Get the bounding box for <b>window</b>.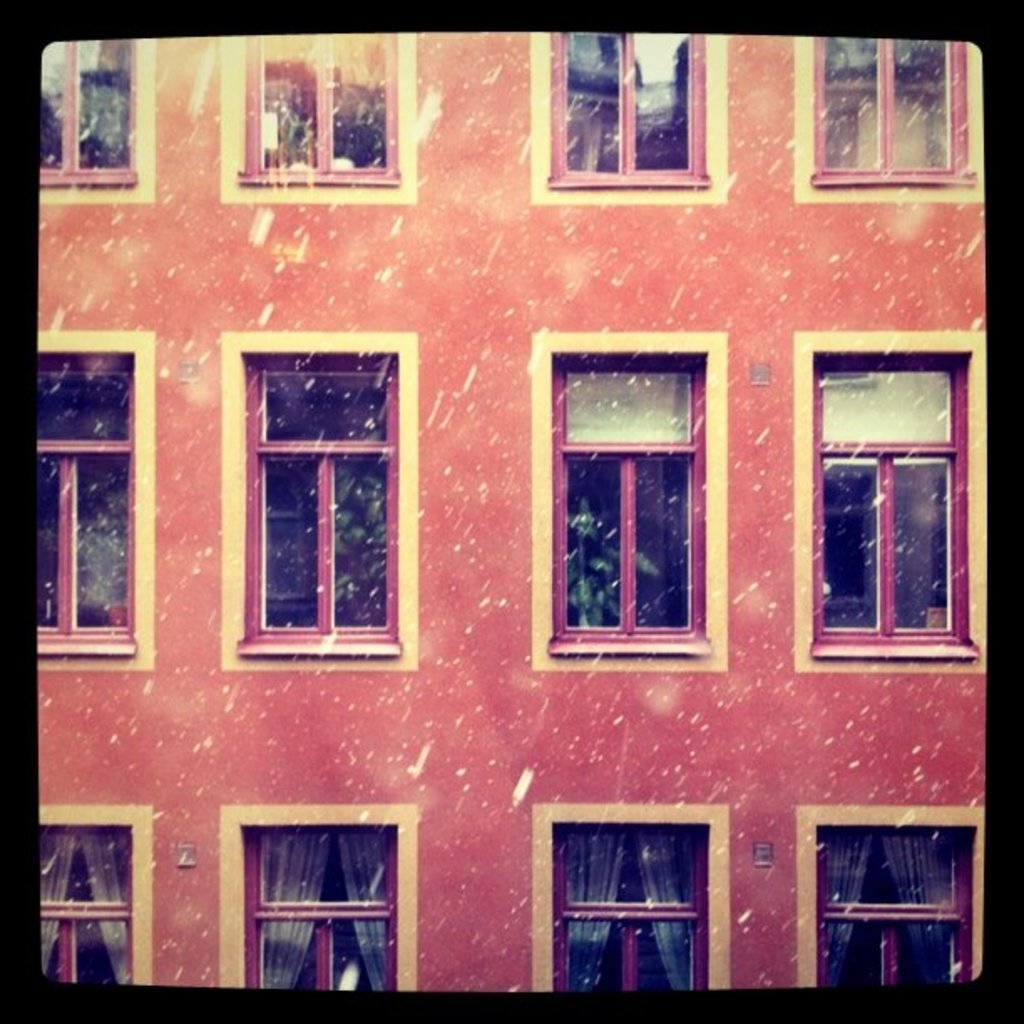
BBox(35, 350, 142, 658).
